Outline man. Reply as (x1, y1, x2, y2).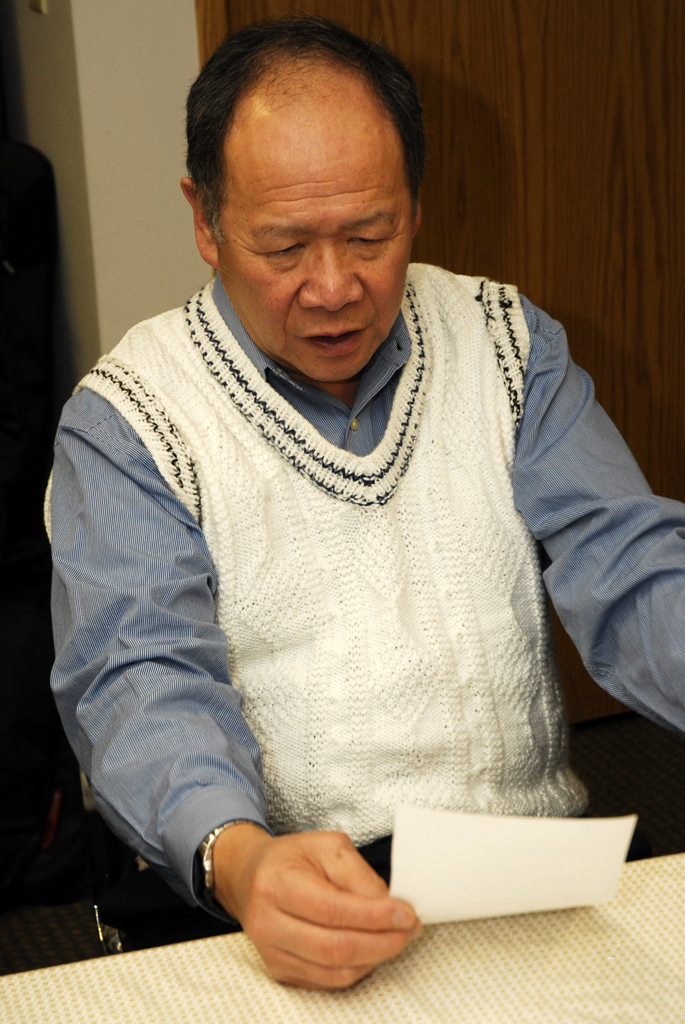
(15, 0, 665, 926).
